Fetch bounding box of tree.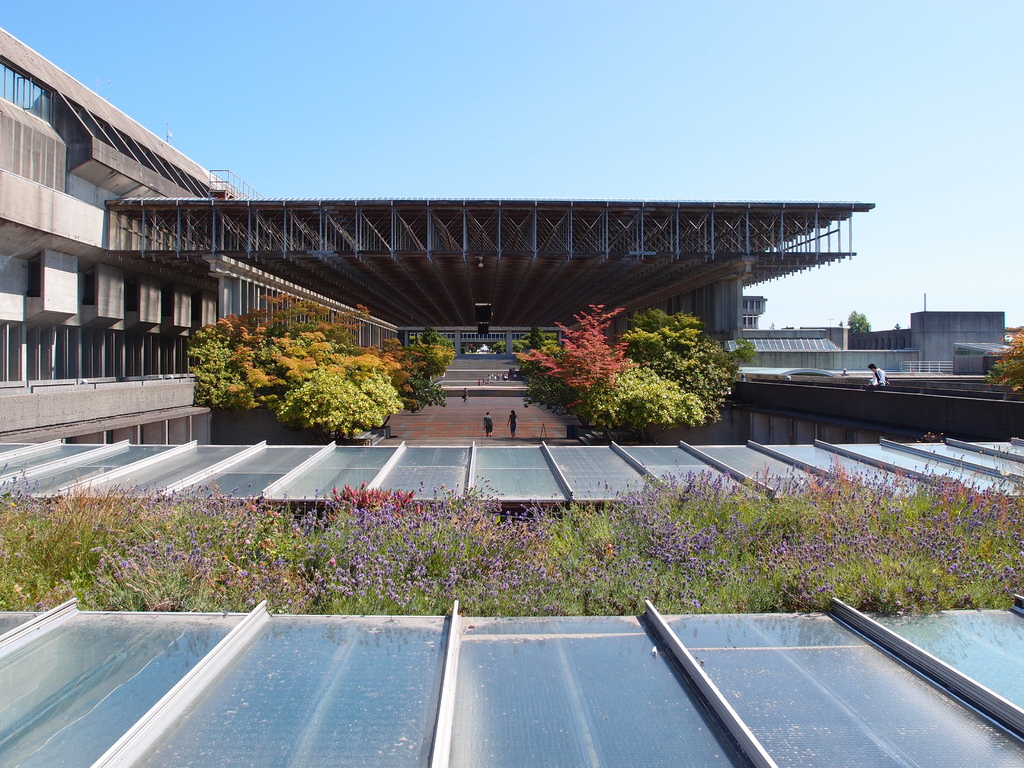
Bbox: [491, 340, 513, 355].
